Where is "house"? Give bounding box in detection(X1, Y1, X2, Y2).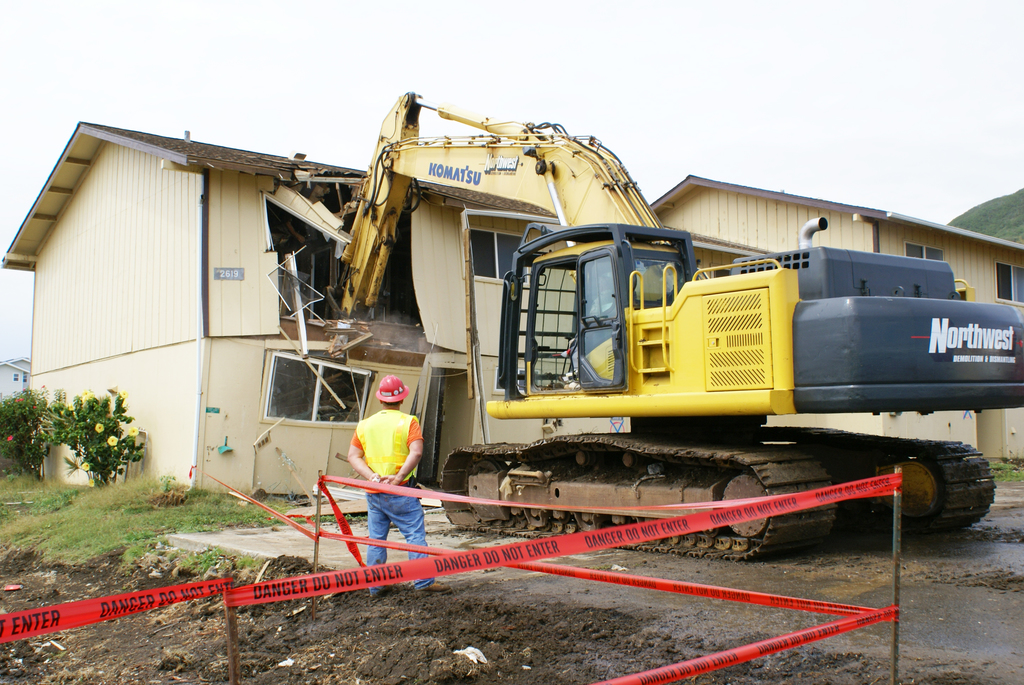
detection(643, 176, 1023, 465).
